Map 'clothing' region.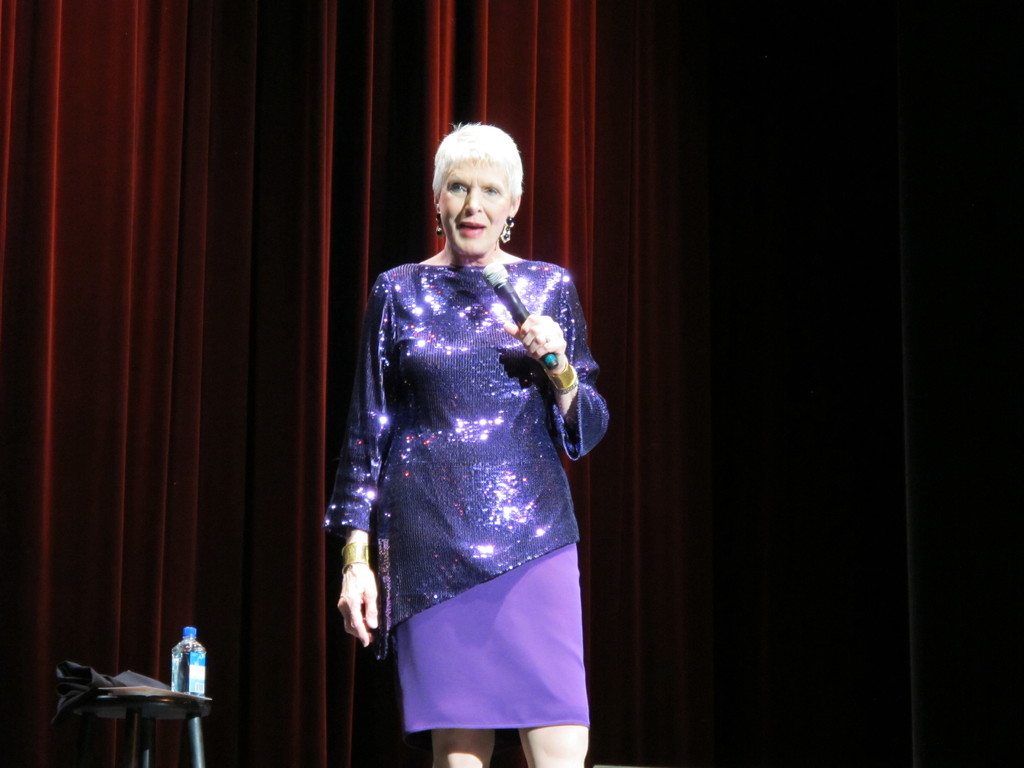
Mapped to detection(328, 211, 598, 710).
